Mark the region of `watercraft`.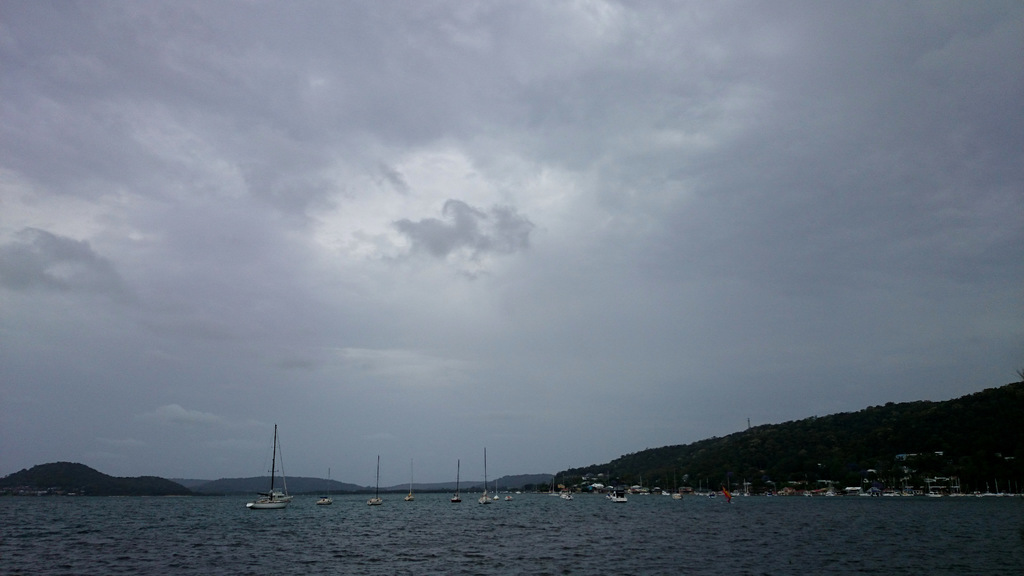
Region: 241/426/303/515.
